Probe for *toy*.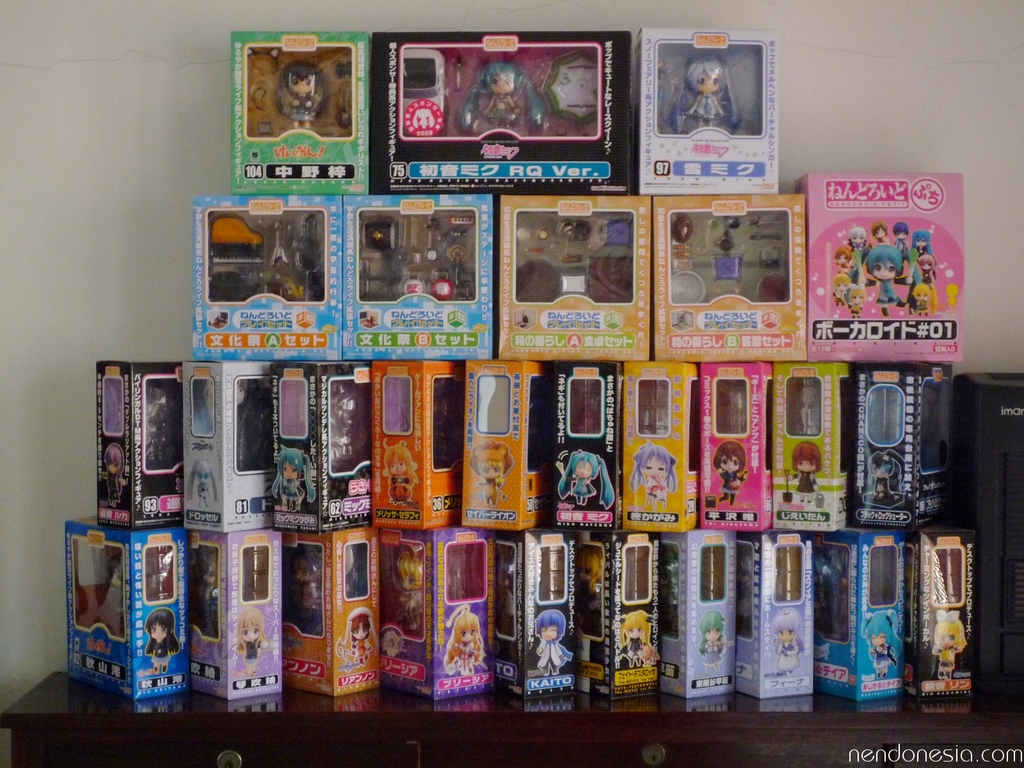
Probe result: locate(870, 220, 892, 244).
